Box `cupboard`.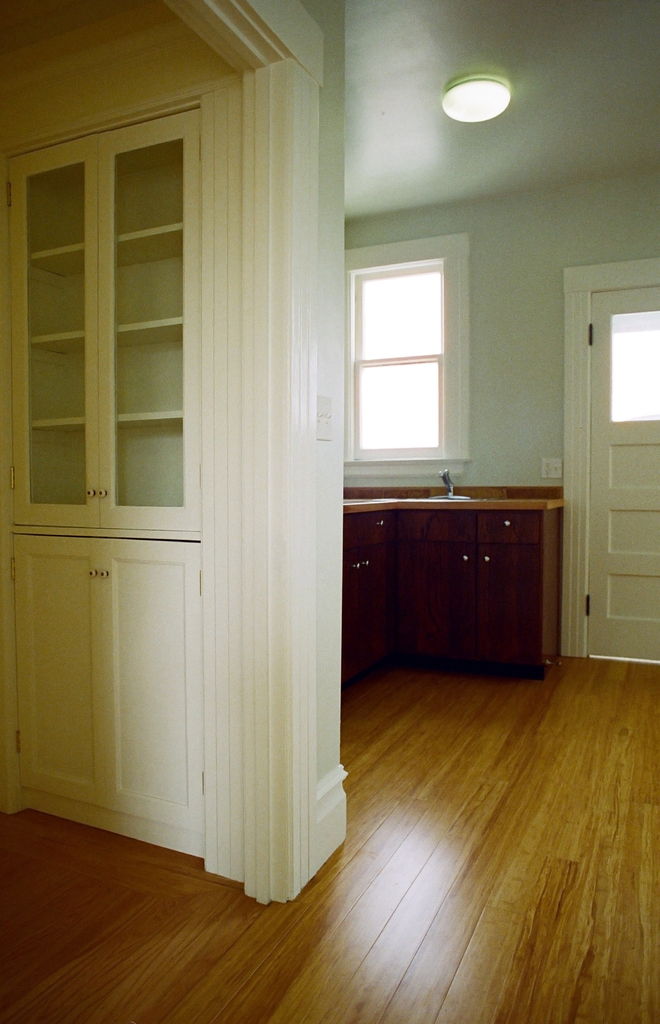
<bbox>18, 40, 388, 926</bbox>.
